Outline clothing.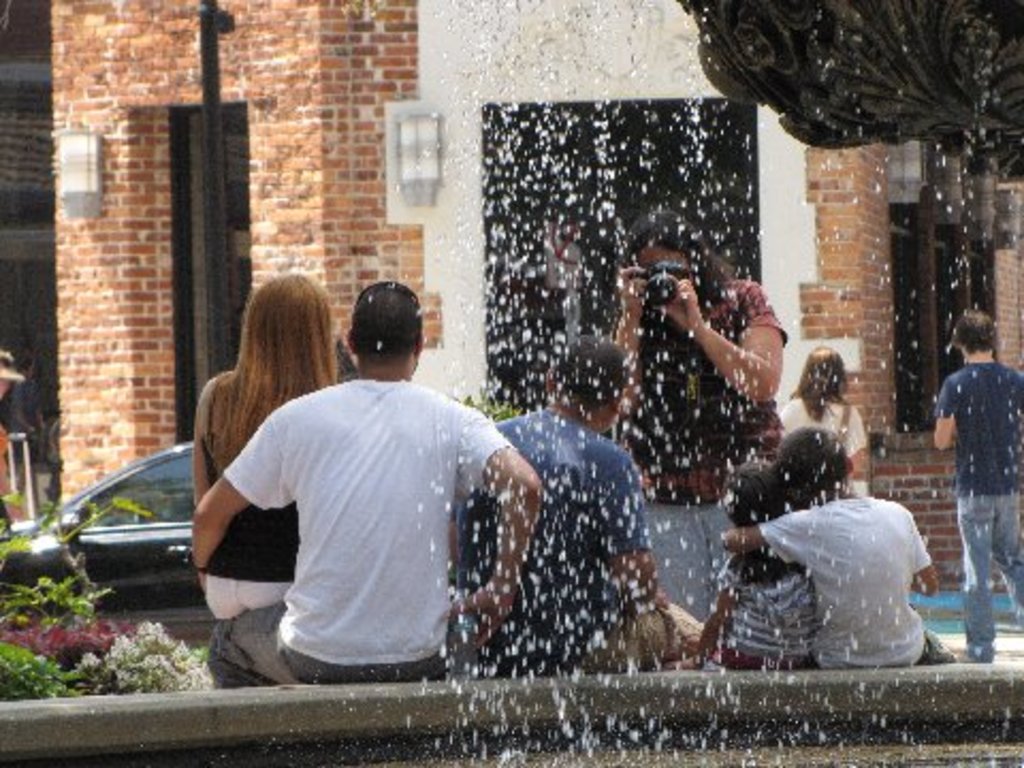
Outline: [left=625, top=267, right=800, bottom=649].
